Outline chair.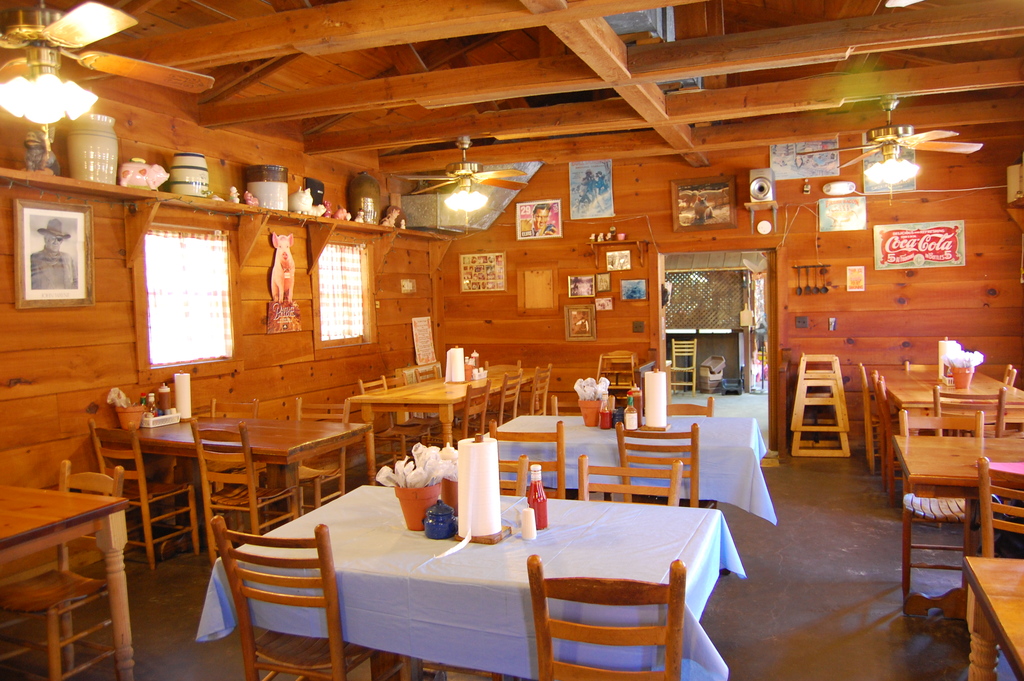
Outline: pyautogui.locateOnScreen(502, 364, 551, 419).
